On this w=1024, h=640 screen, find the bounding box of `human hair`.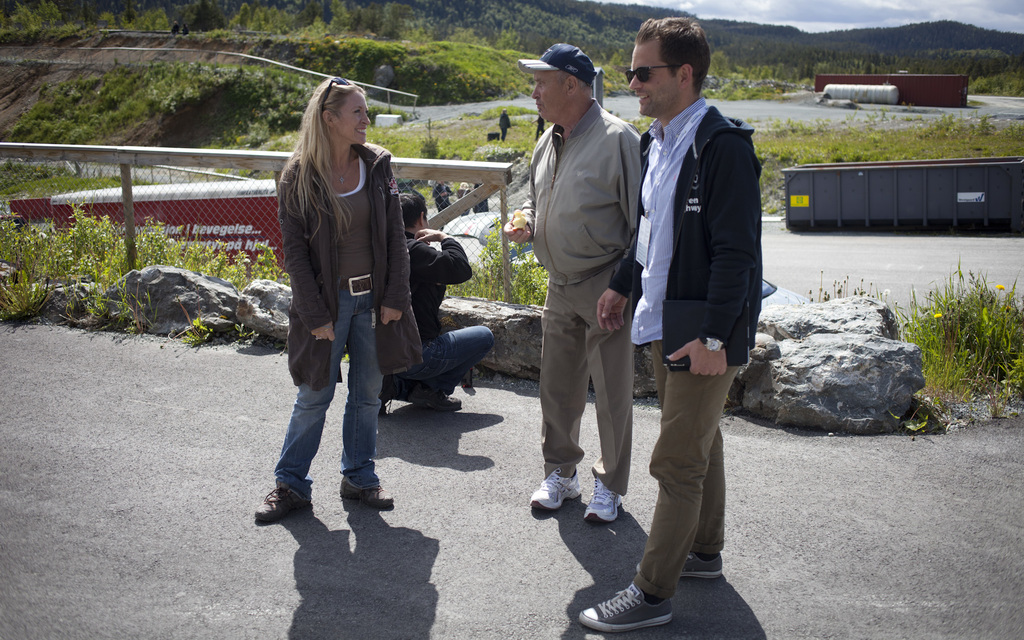
Bounding box: l=628, t=19, r=716, b=88.
